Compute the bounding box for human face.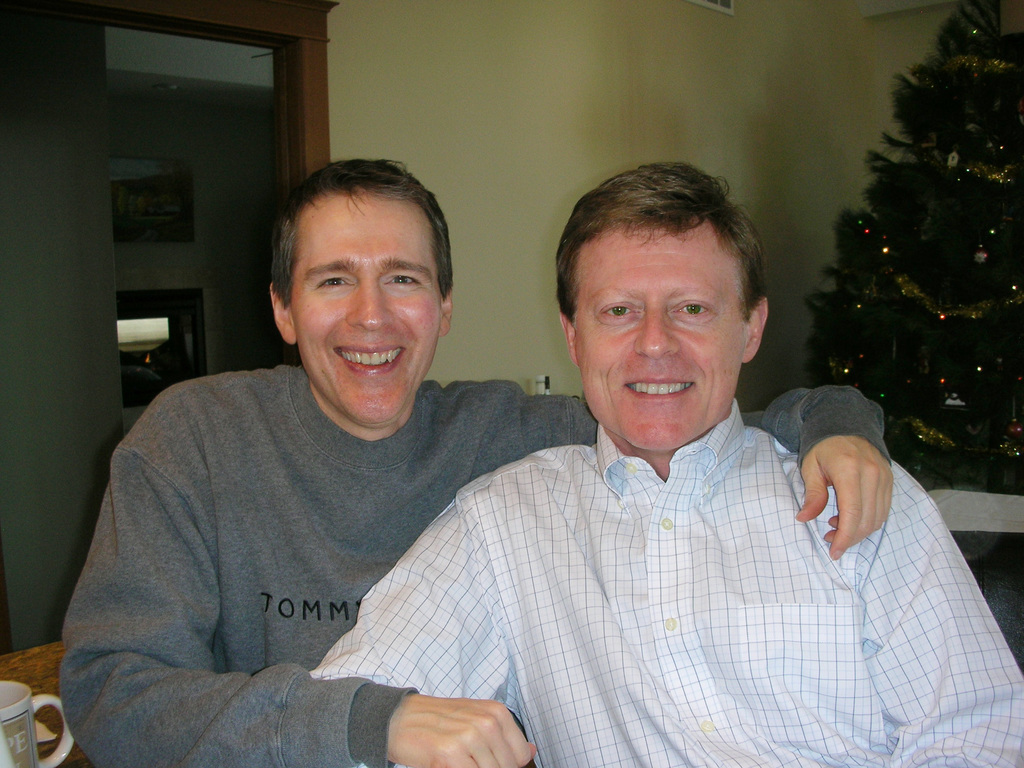
x1=572 y1=223 x2=744 y2=452.
